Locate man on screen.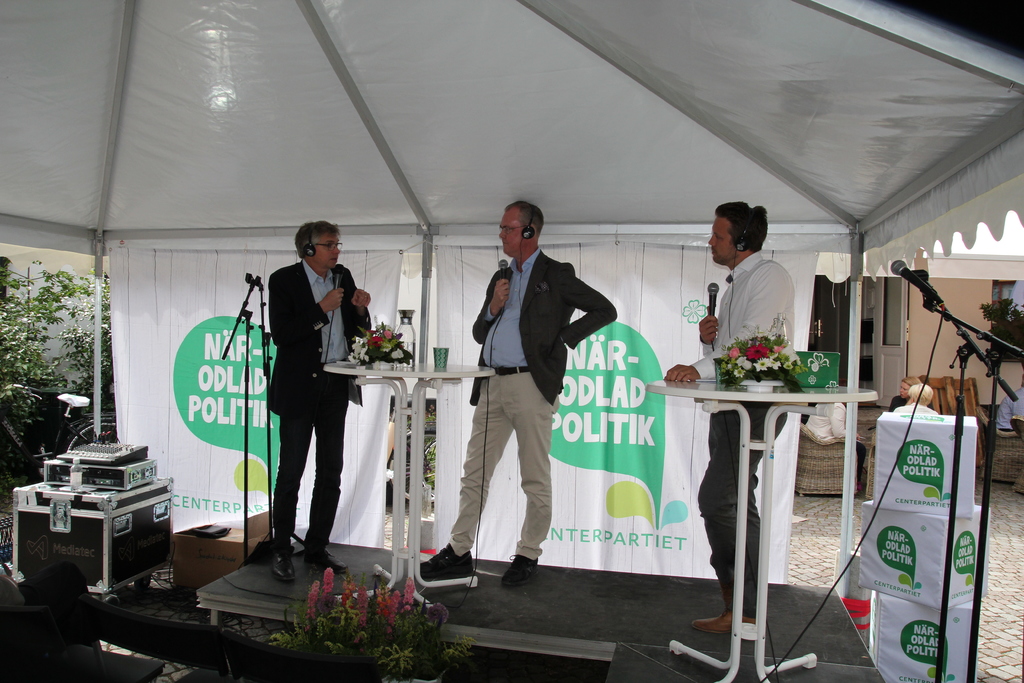
On screen at [662,195,794,633].
